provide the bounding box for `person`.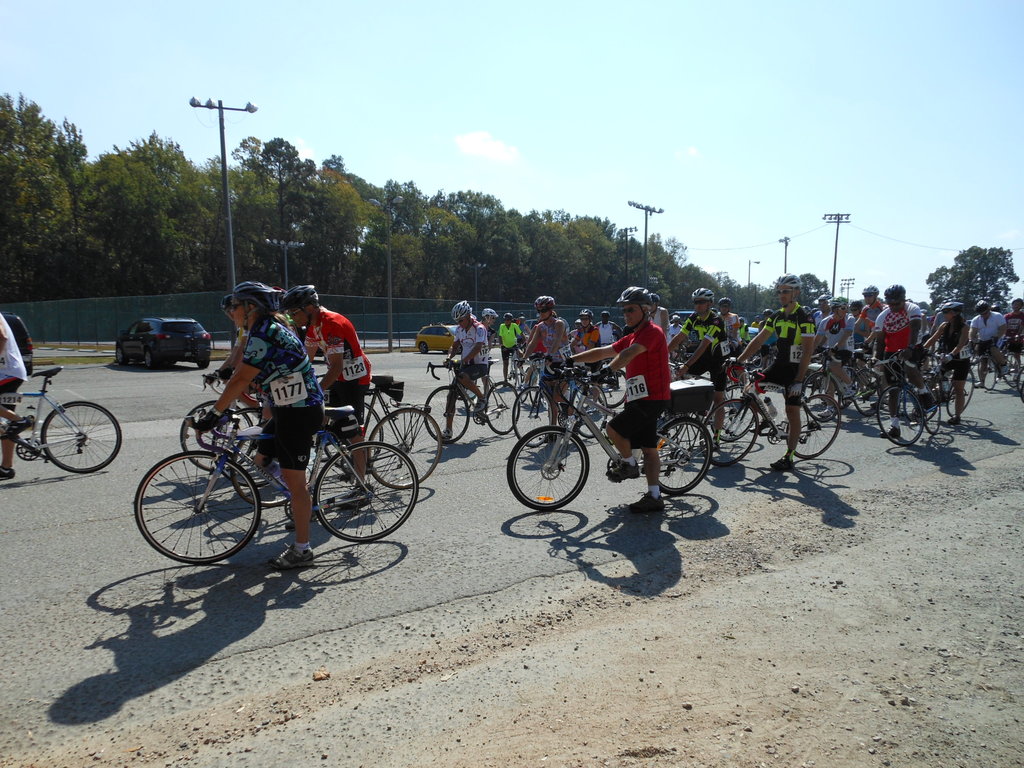
left=922, top=298, right=971, bottom=425.
